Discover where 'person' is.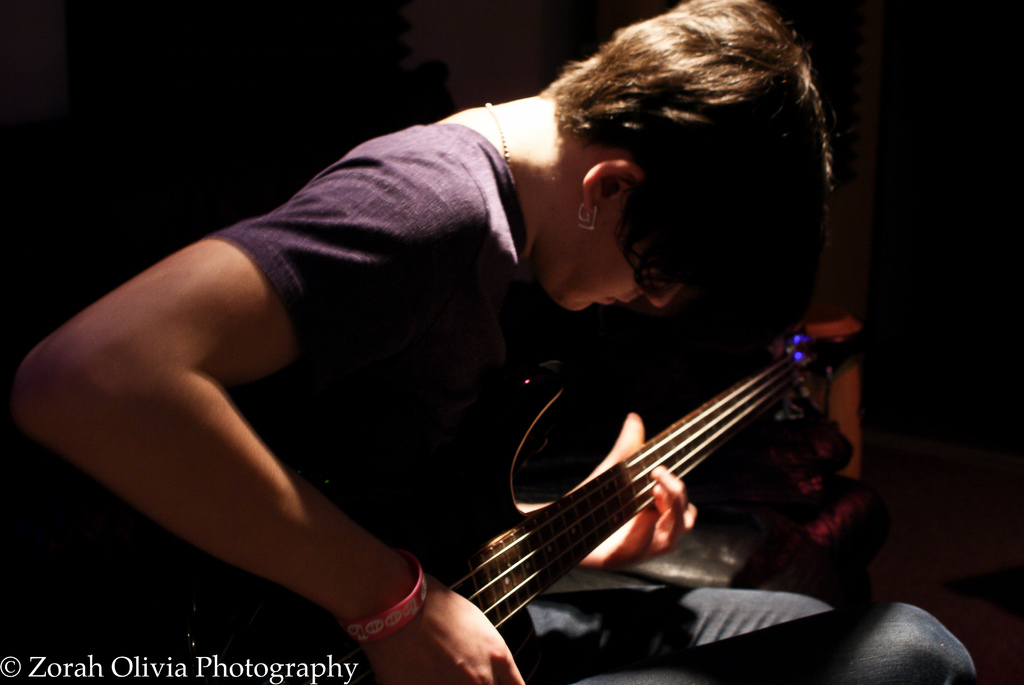
Discovered at x1=10, y1=1, x2=975, y2=678.
